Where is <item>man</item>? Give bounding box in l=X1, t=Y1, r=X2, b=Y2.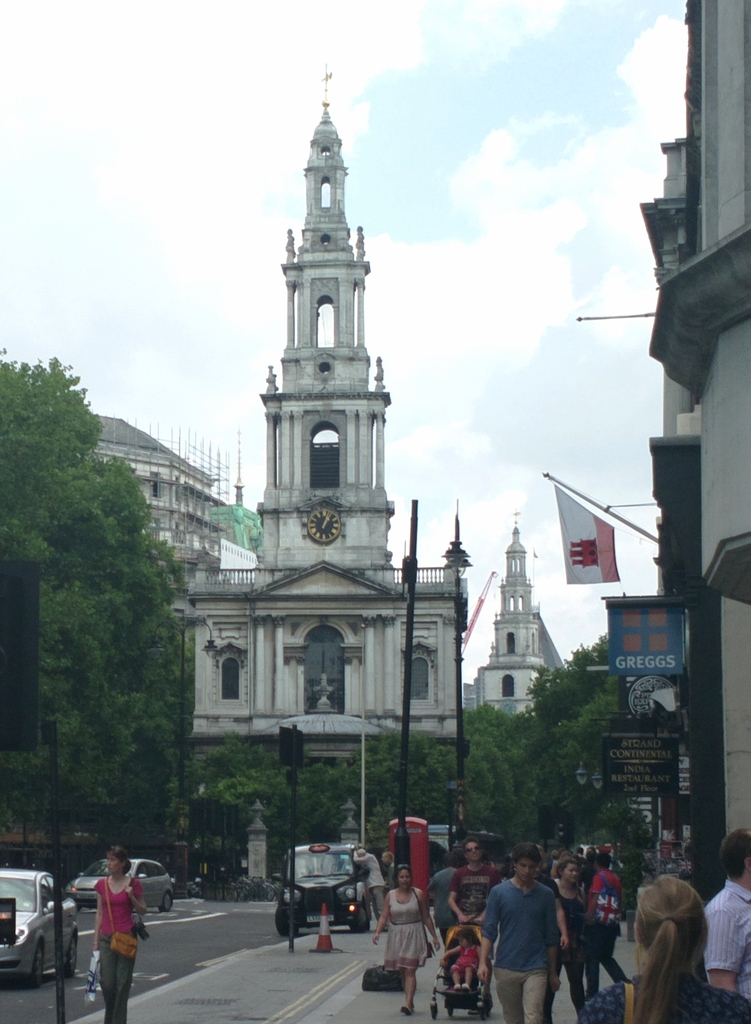
l=474, t=844, r=559, b=1023.
